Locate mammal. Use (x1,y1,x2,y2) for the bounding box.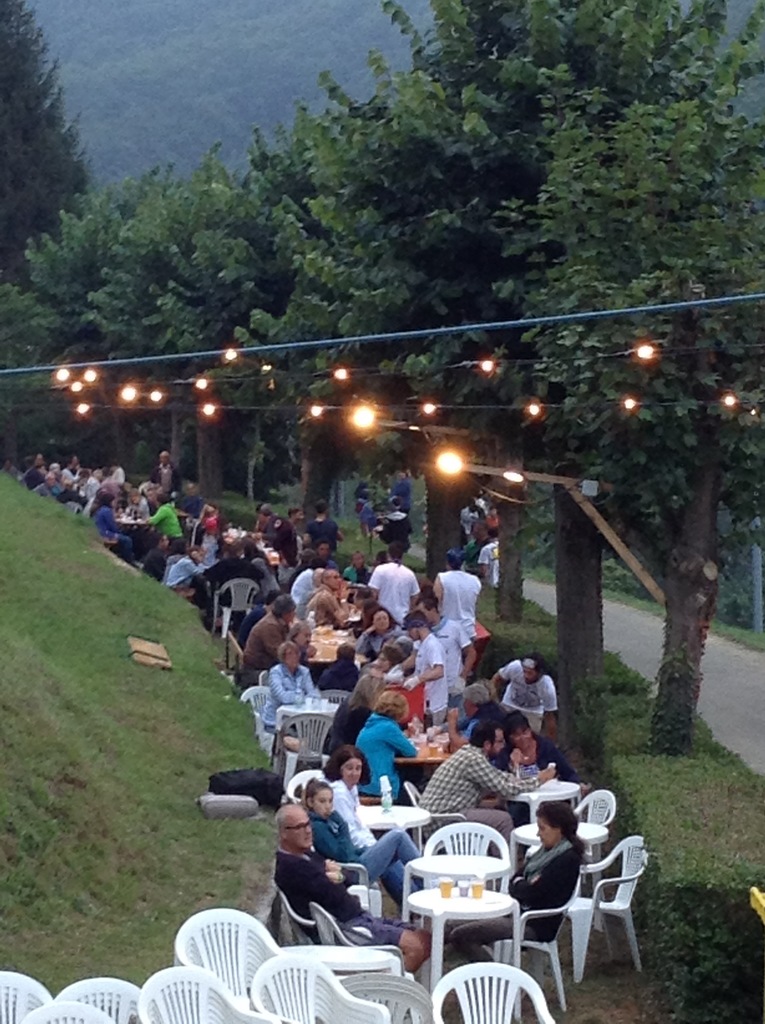
(360,606,414,666).
